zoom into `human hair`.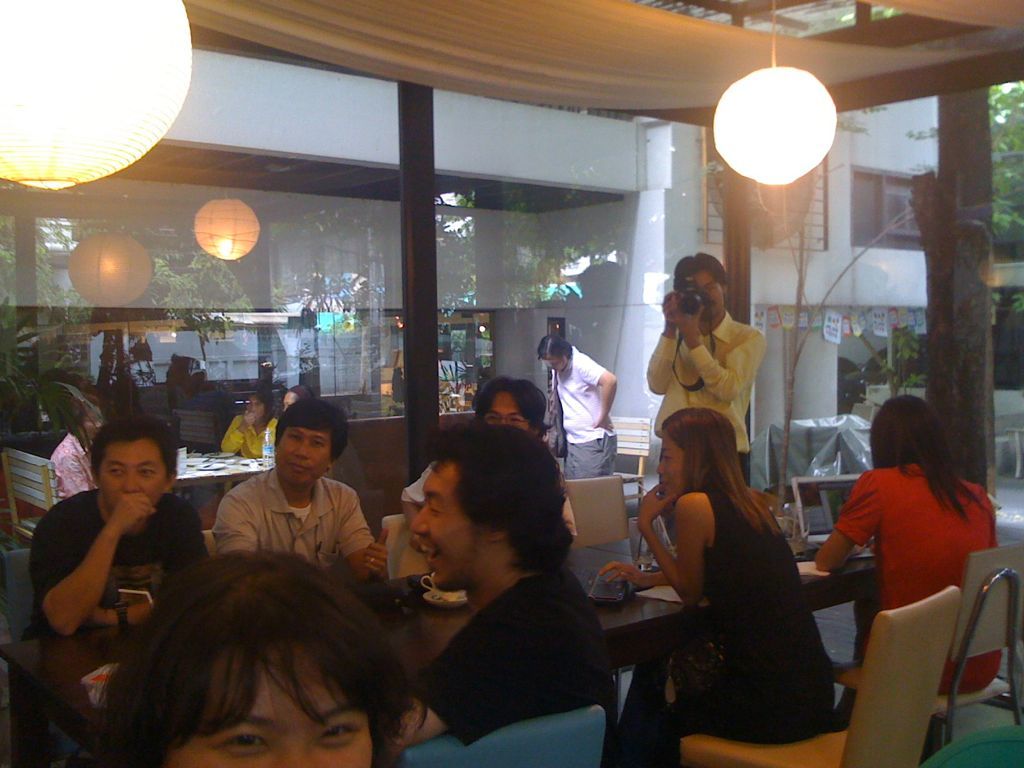
Zoom target: {"left": 275, "top": 393, "right": 349, "bottom": 455}.
